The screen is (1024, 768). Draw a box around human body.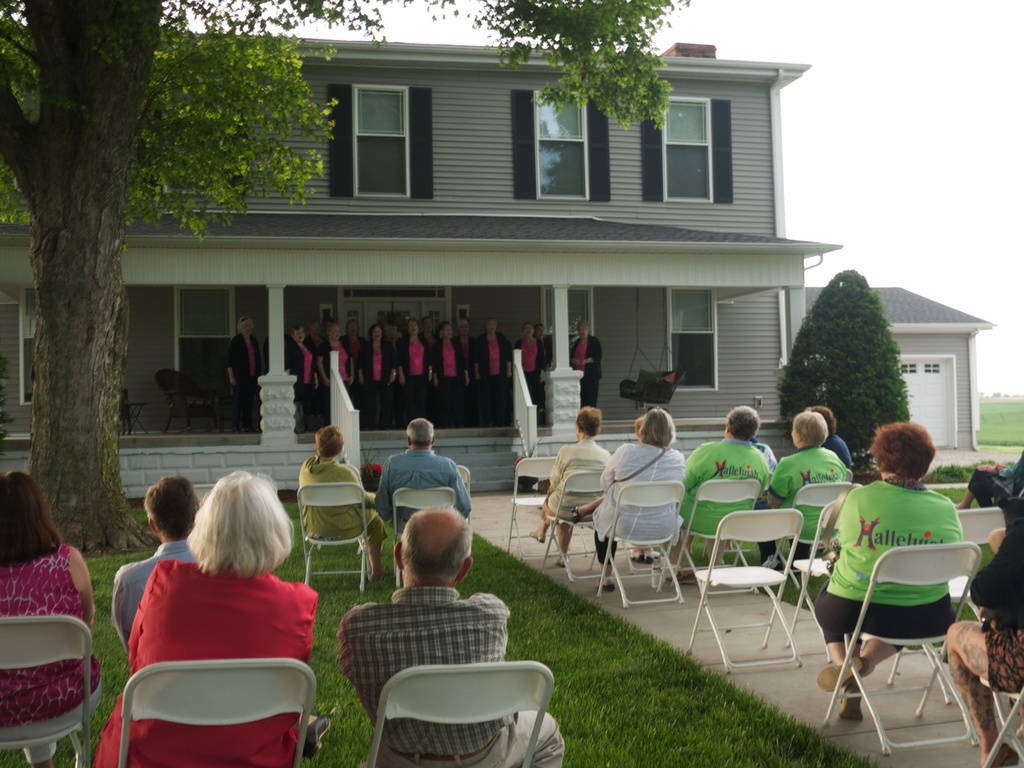
<region>530, 408, 613, 568</region>.
